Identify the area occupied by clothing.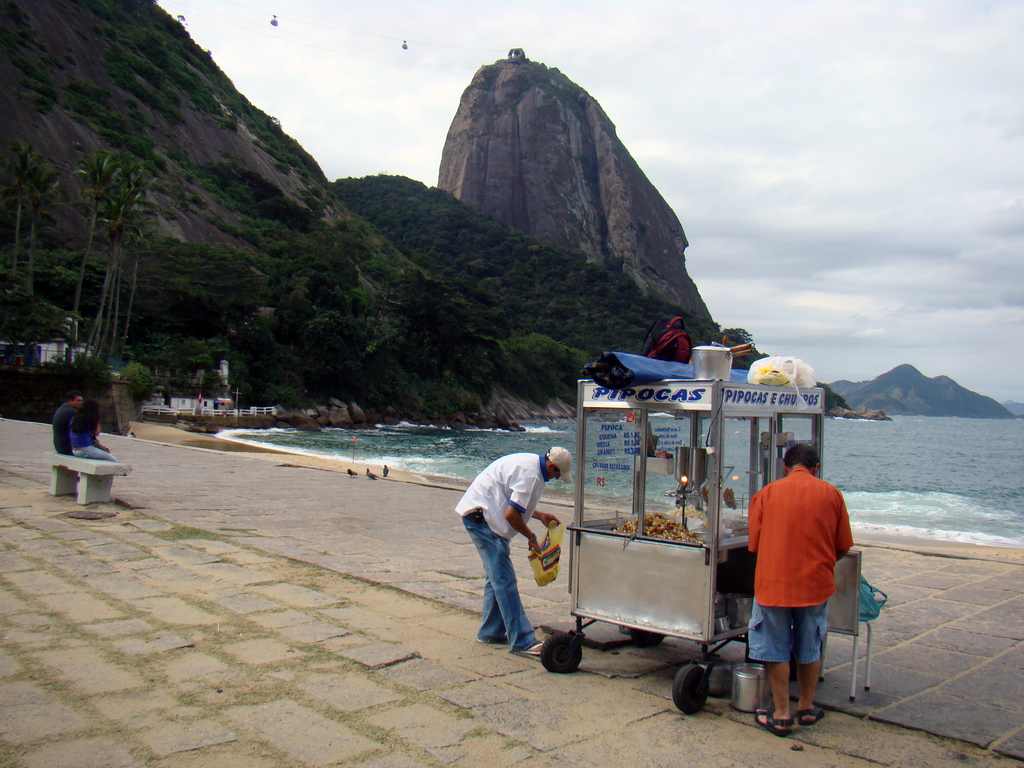
Area: [736,597,831,662].
